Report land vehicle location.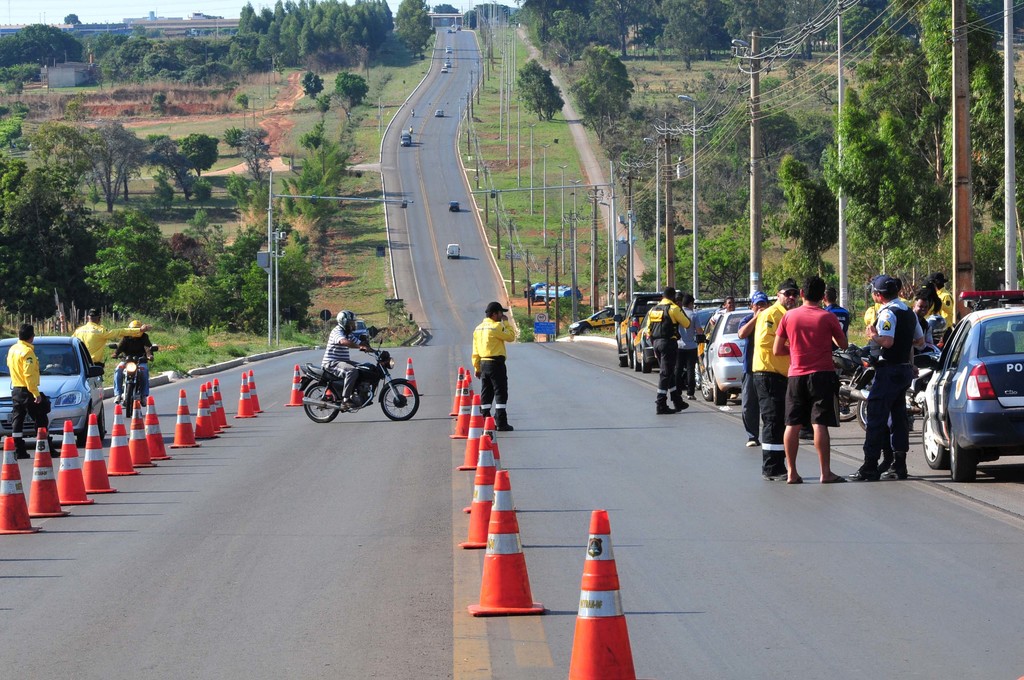
Report: <region>452, 23, 465, 34</region>.
